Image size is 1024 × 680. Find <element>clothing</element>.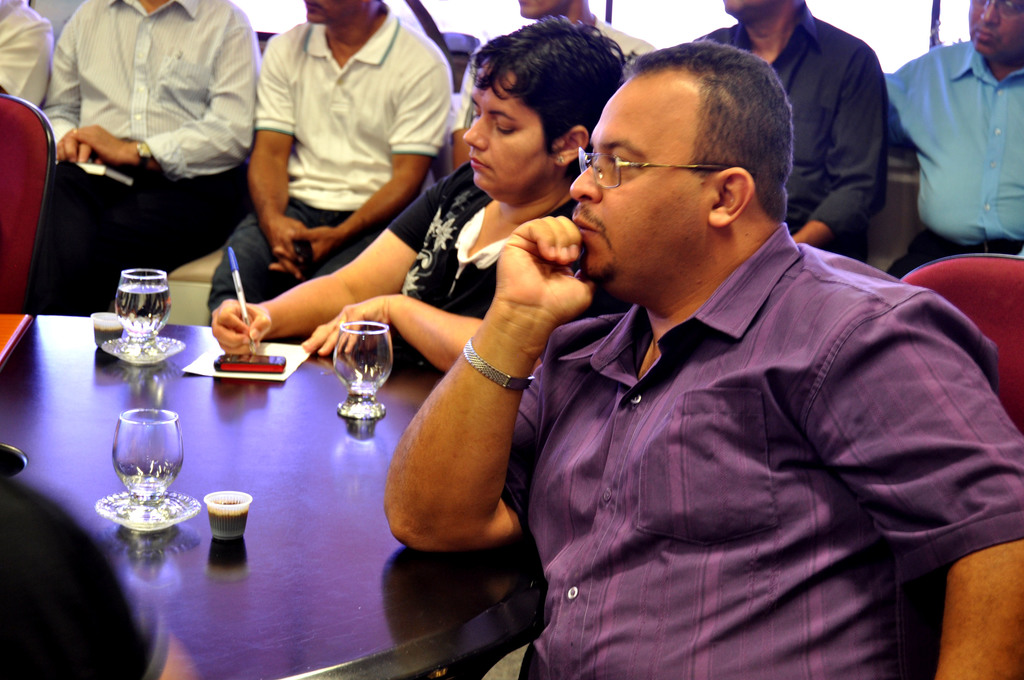
{"left": 488, "top": 203, "right": 990, "bottom": 658}.
